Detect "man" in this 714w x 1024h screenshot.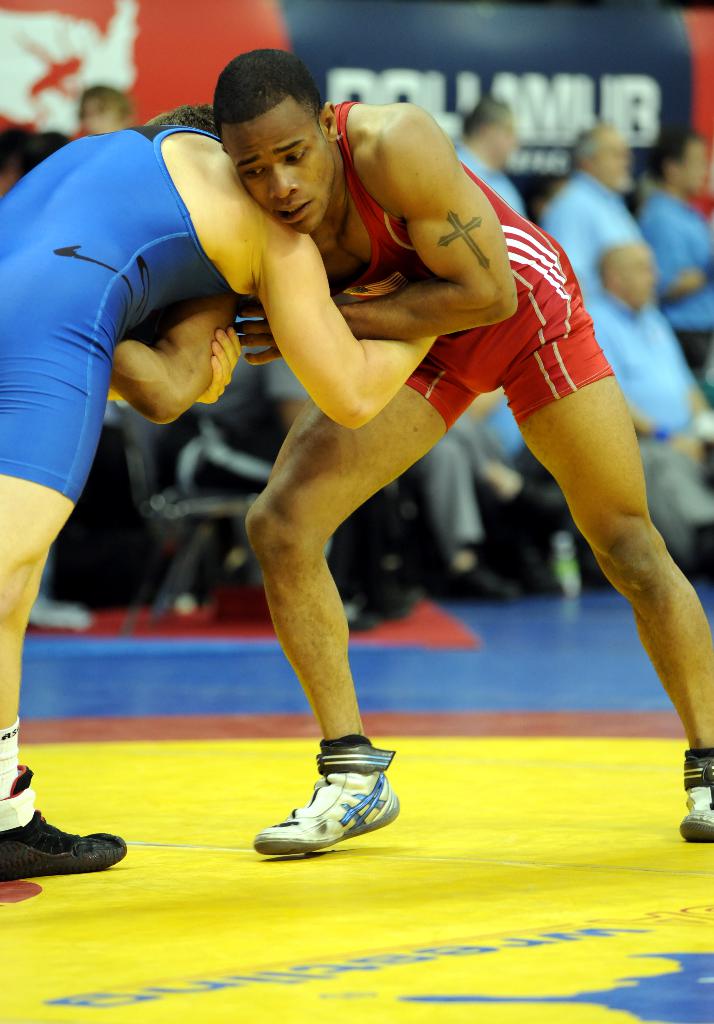
Detection: <box>237,45,713,860</box>.
